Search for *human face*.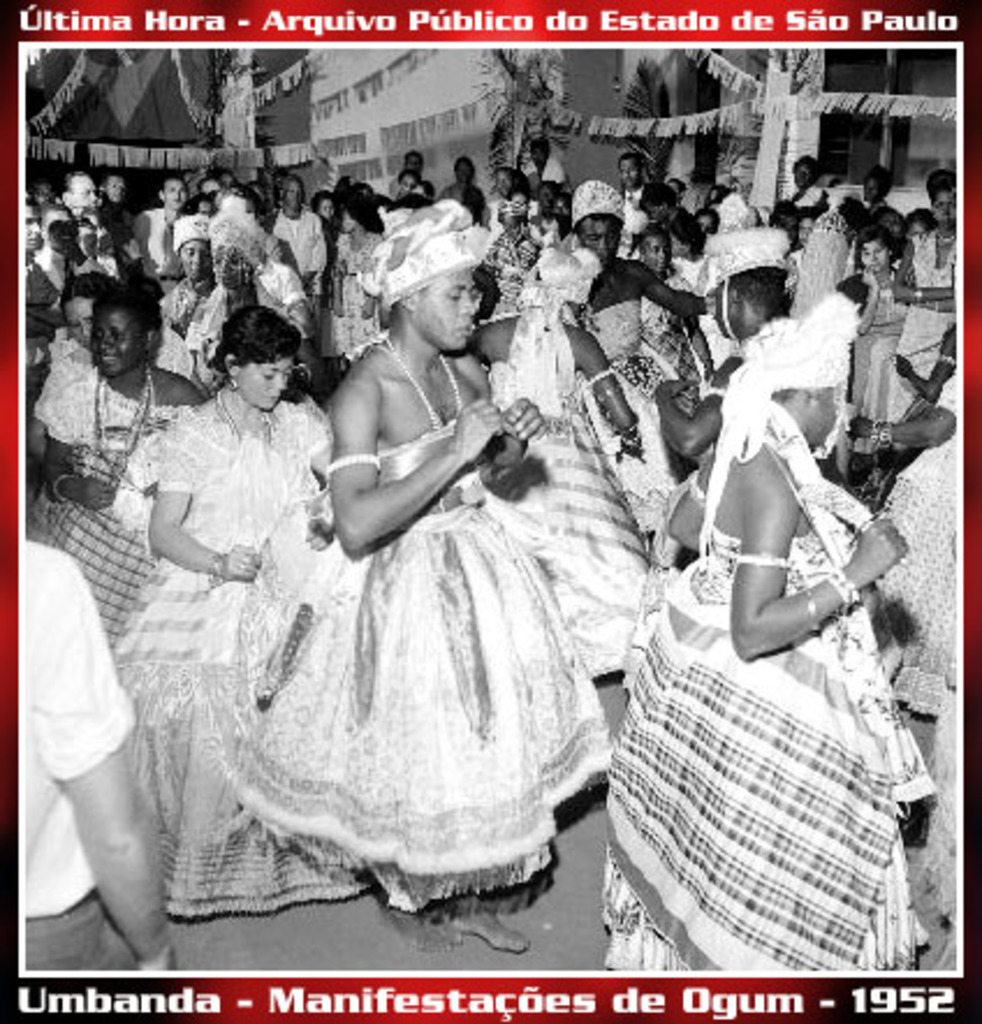
Found at bbox=(933, 188, 954, 222).
